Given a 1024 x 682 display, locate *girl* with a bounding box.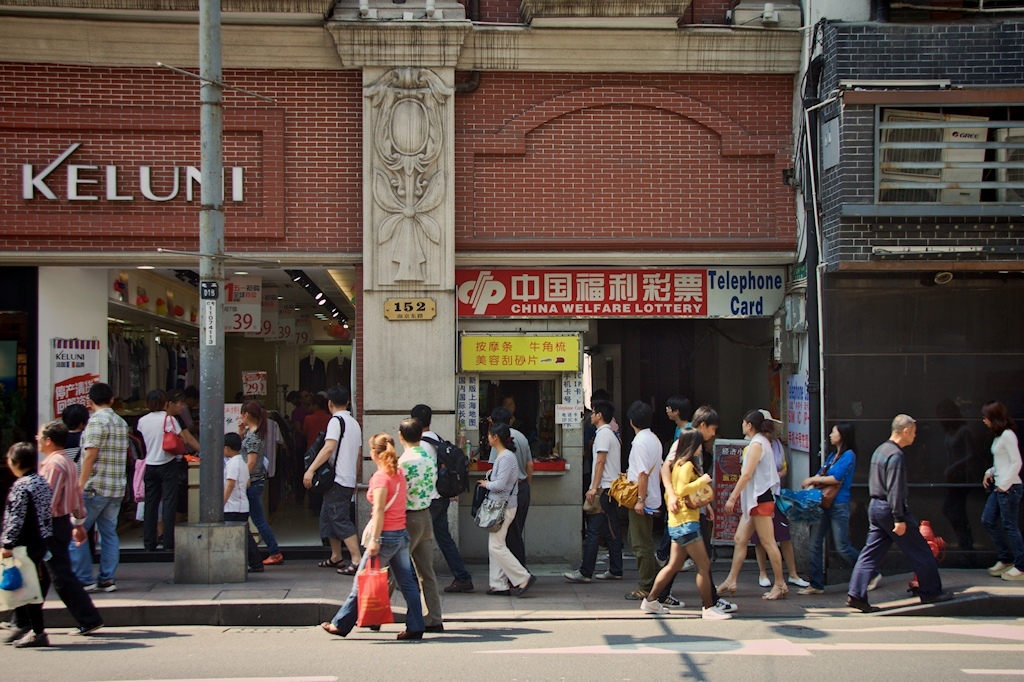
Located: 982:399:1023:583.
